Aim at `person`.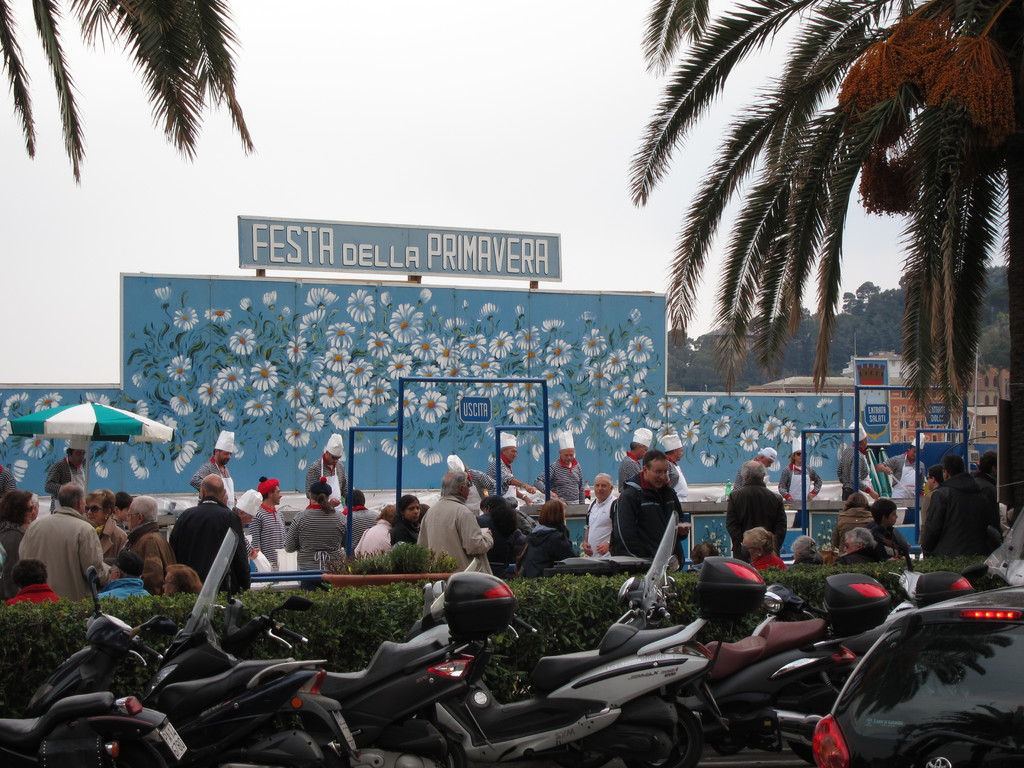
Aimed at left=19, top=476, right=104, bottom=601.
